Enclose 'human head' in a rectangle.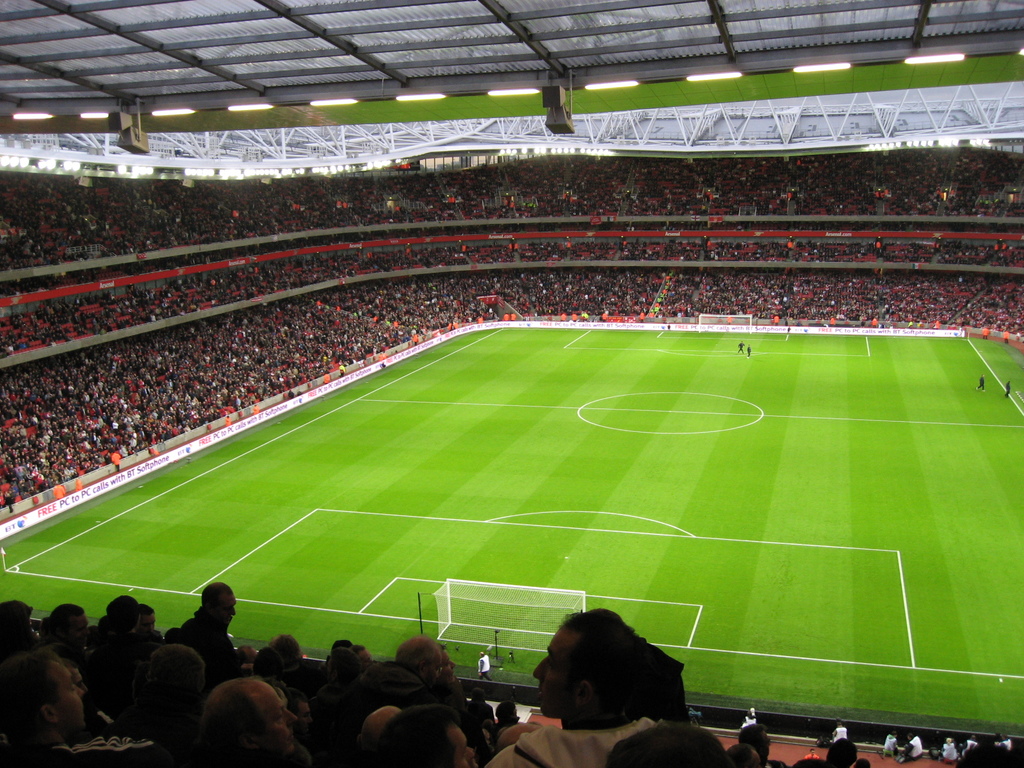
x1=360, y1=651, x2=372, y2=672.
